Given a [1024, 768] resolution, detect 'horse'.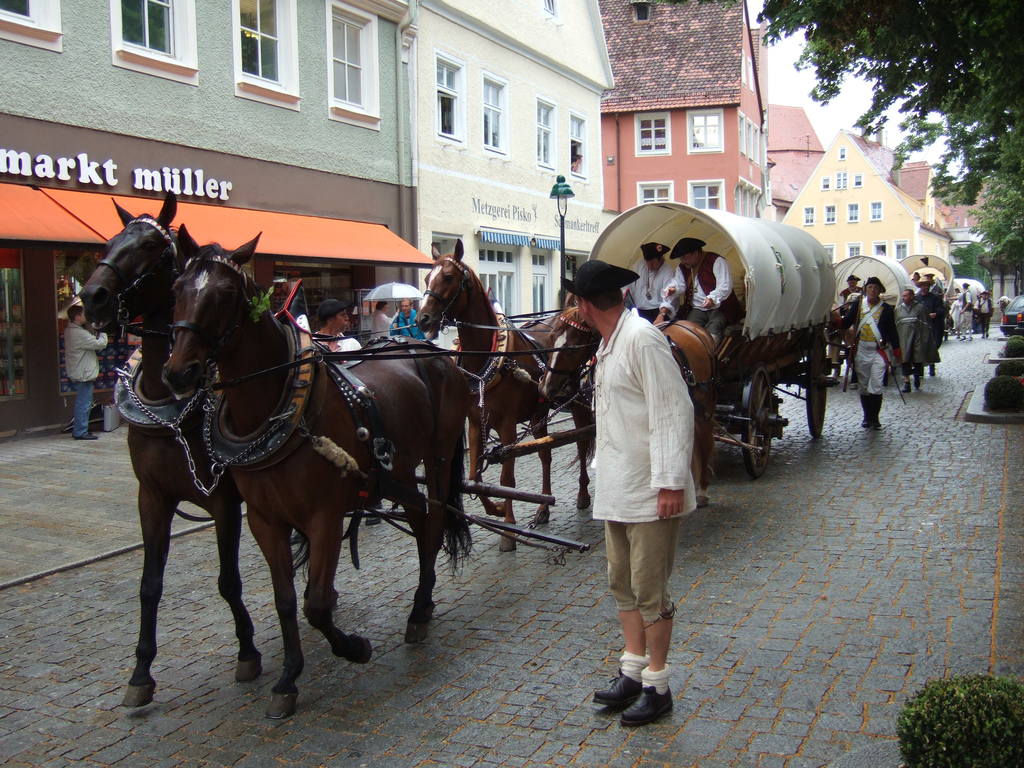
(x1=536, y1=291, x2=720, y2=507).
